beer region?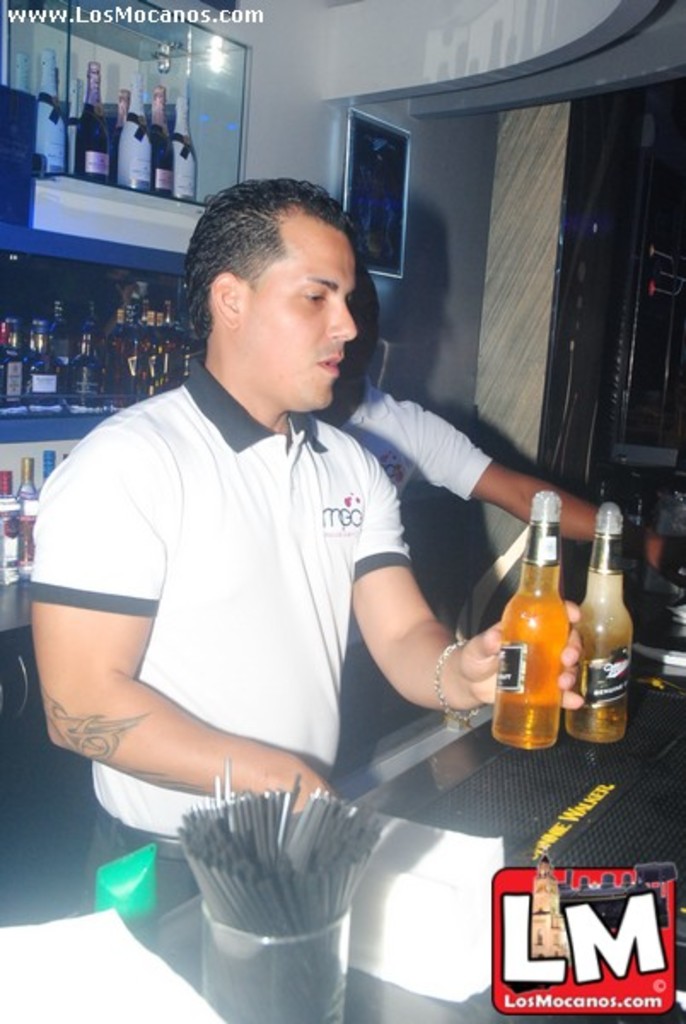
(488, 497, 582, 775)
